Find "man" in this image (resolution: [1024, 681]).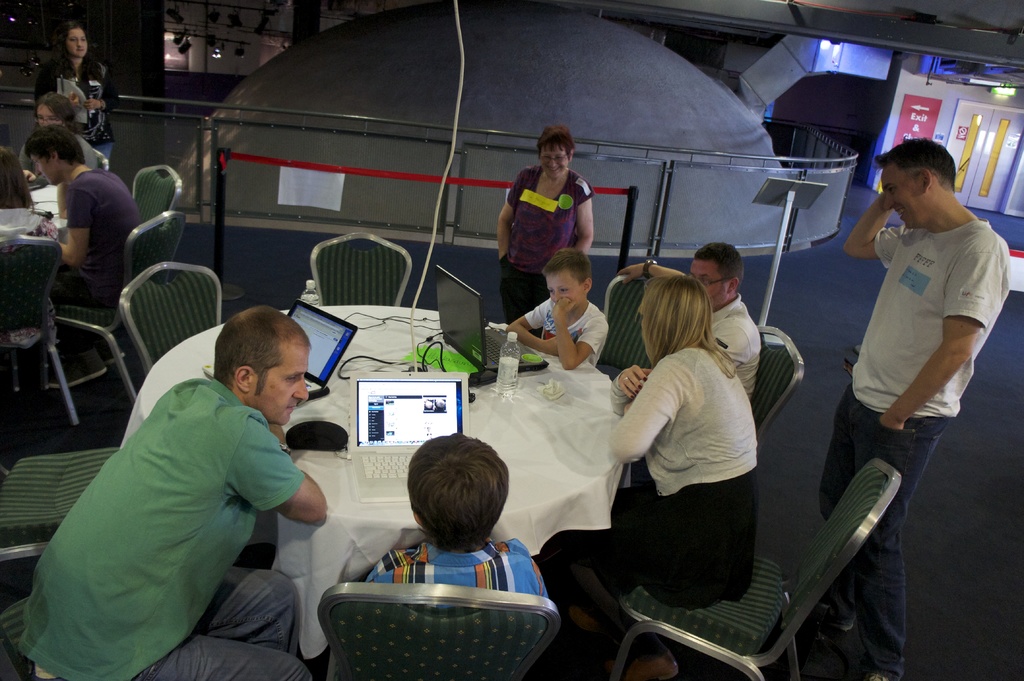
<region>621, 236, 760, 403</region>.
